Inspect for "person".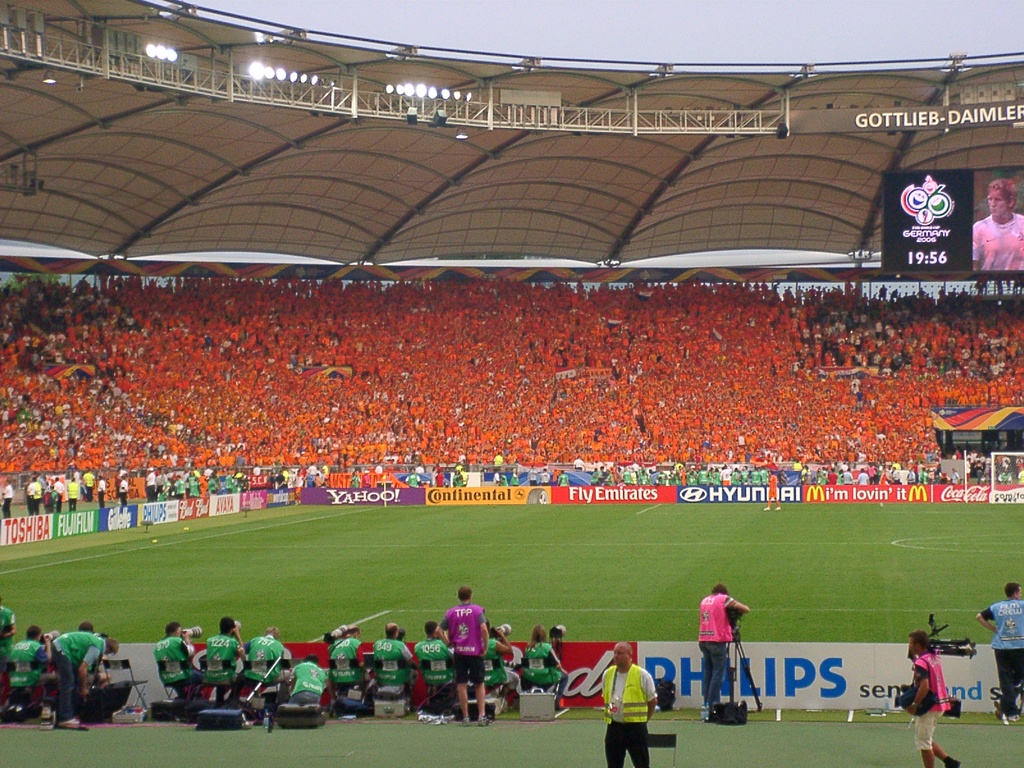
Inspection: rect(975, 582, 1023, 728).
